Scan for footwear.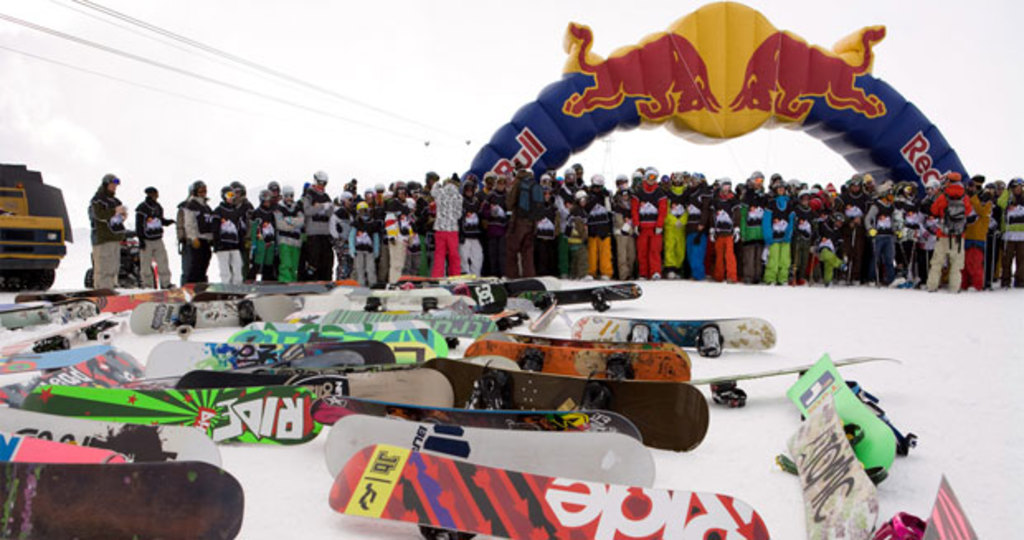
Scan result: bbox(718, 276, 732, 284).
